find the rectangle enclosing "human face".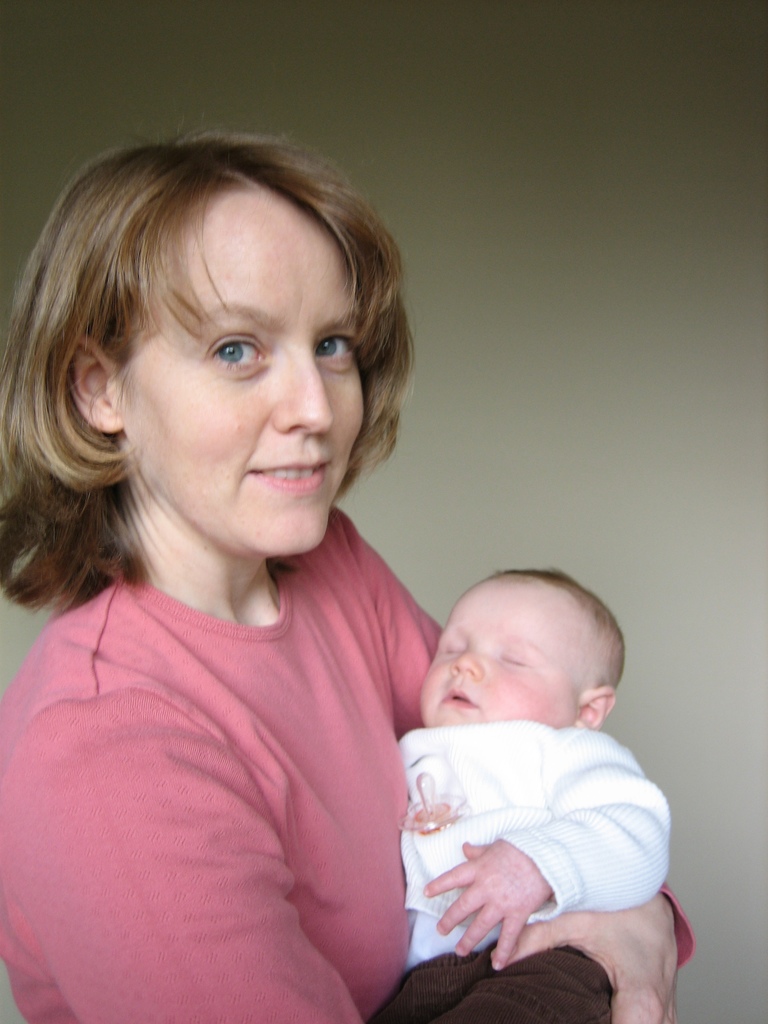
bbox=[420, 582, 577, 725].
